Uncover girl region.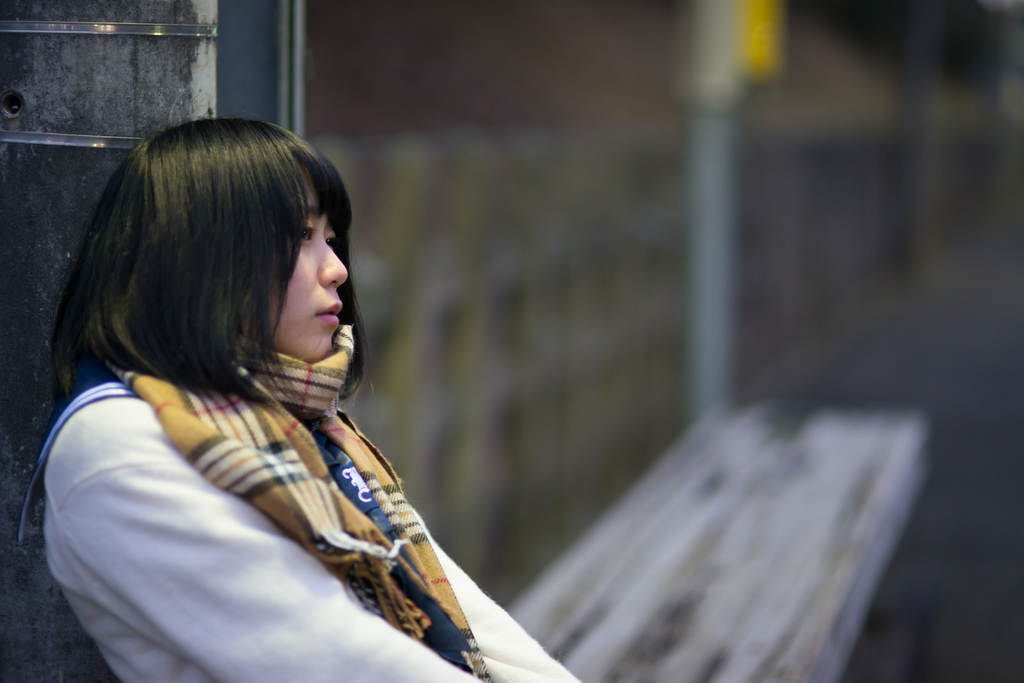
Uncovered: x1=20 y1=115 x2=579 y2=682.
